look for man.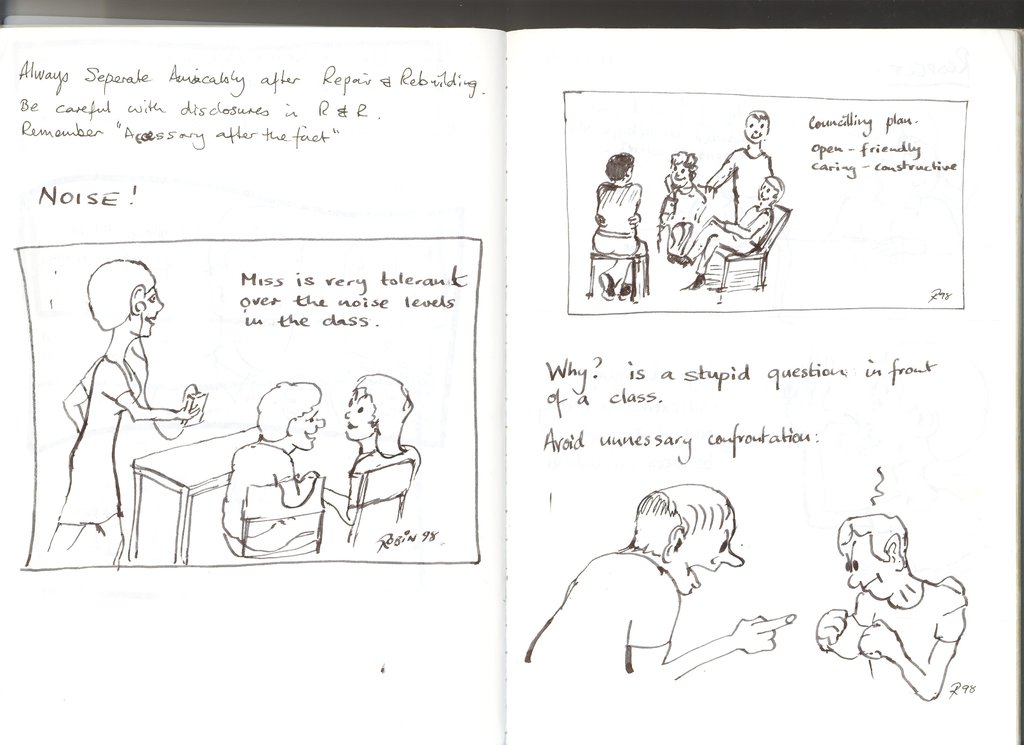
Found: [x1=536, y1=461, x2=817, y2=703].
